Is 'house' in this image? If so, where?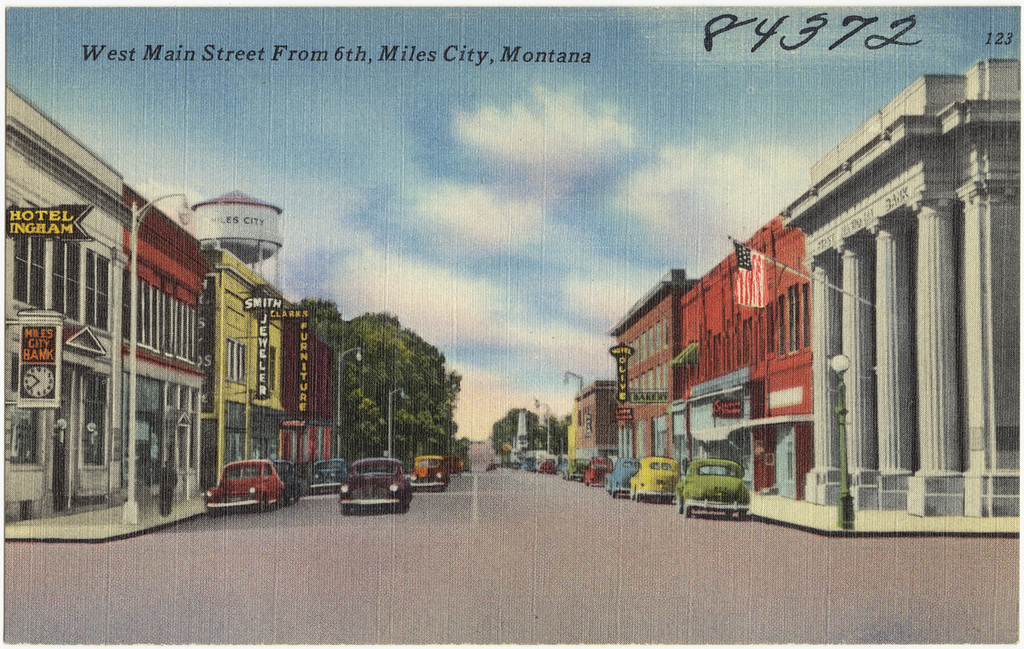
Yes, at {"x1": 618, "y1": 272, "x2": 681, "y2": 469}.
